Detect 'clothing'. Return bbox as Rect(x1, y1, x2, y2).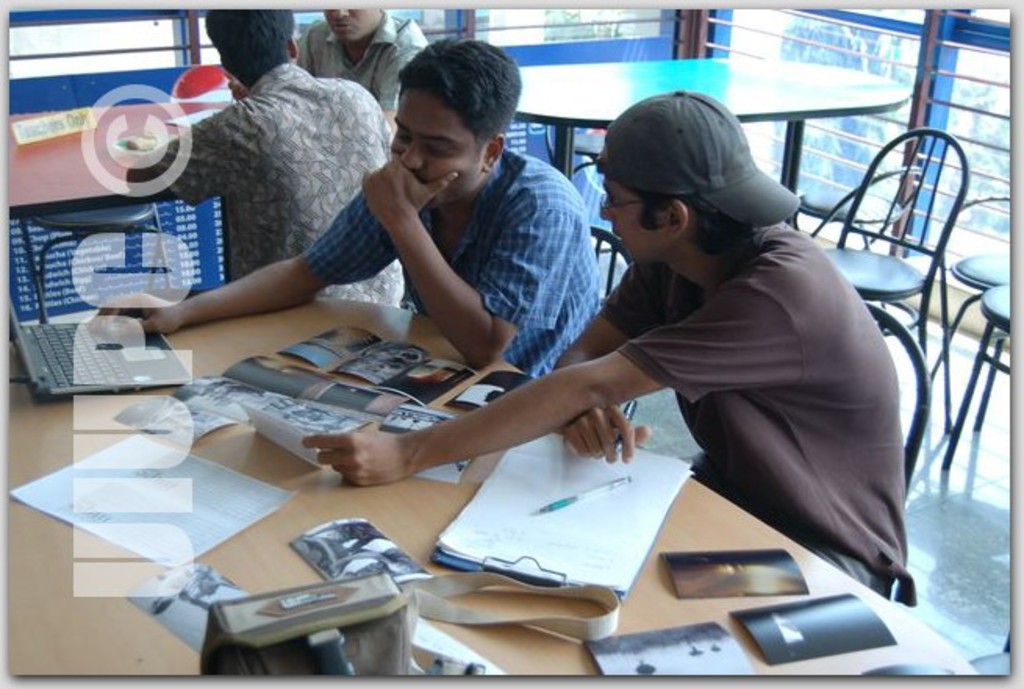
Rect(292, 6, 435, 116).
